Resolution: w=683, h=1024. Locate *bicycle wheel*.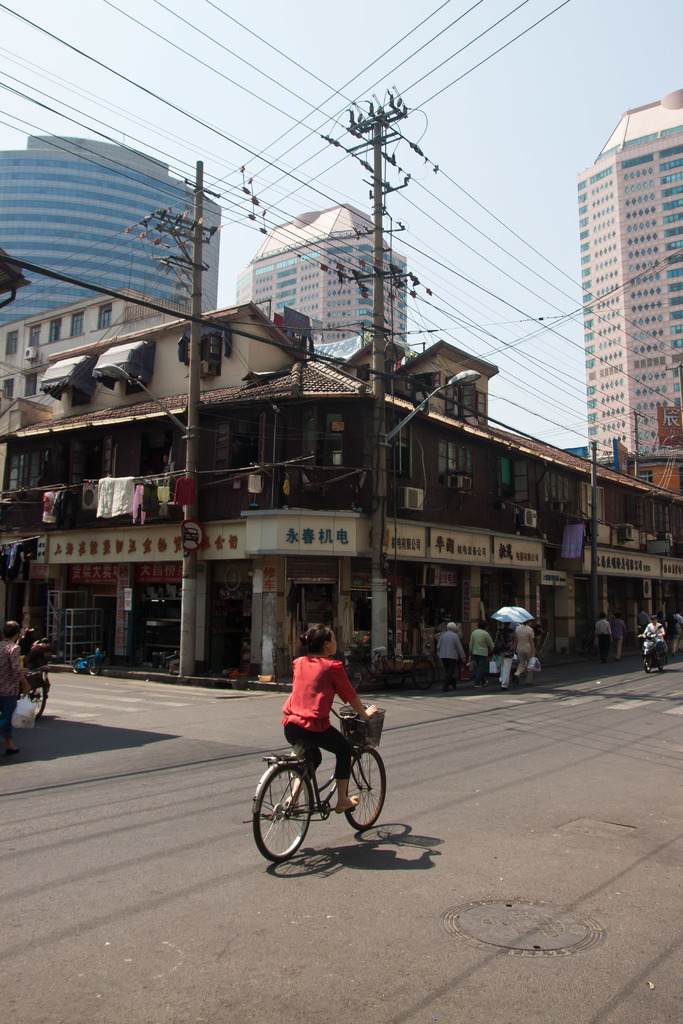
{"left": 28, "top": 684, "right": 45, "bottom": 721}.
